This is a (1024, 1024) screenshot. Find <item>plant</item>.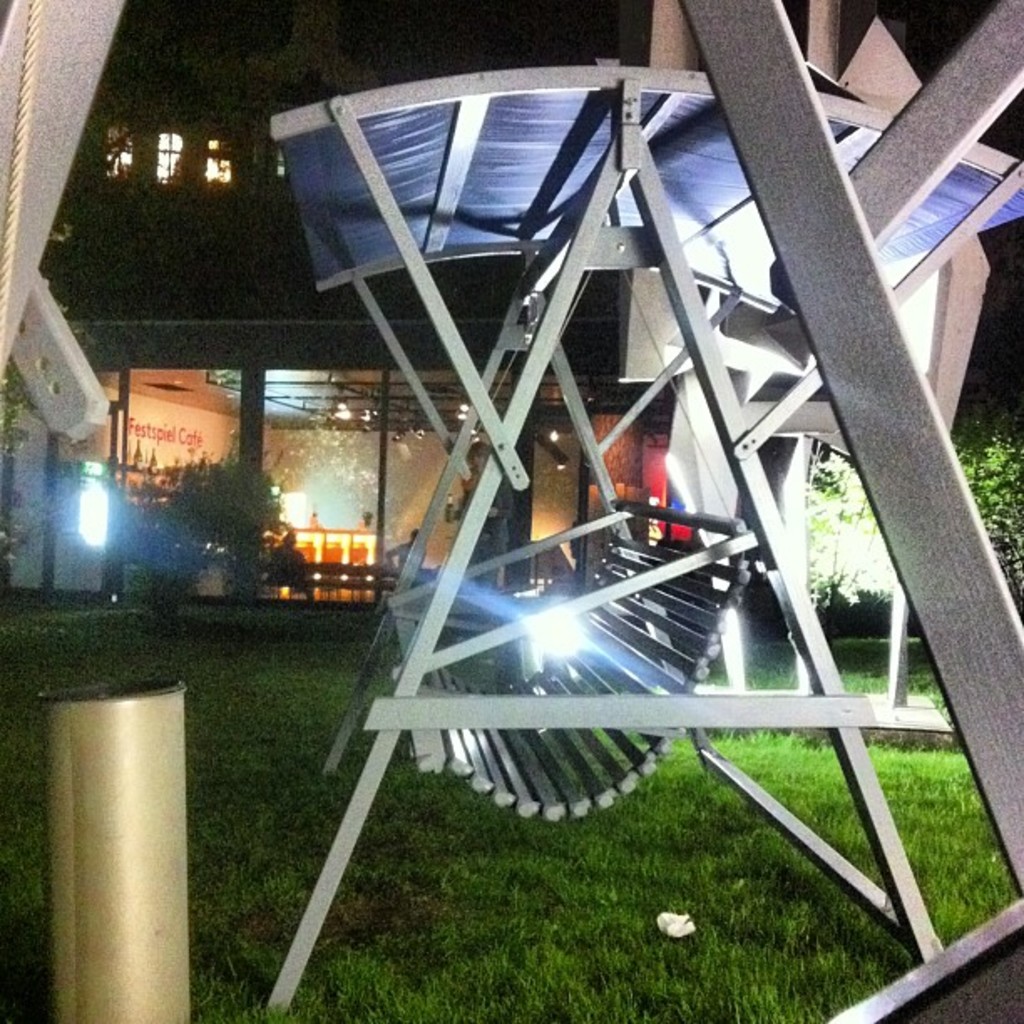
Bounding box: 161 445 289 596.
